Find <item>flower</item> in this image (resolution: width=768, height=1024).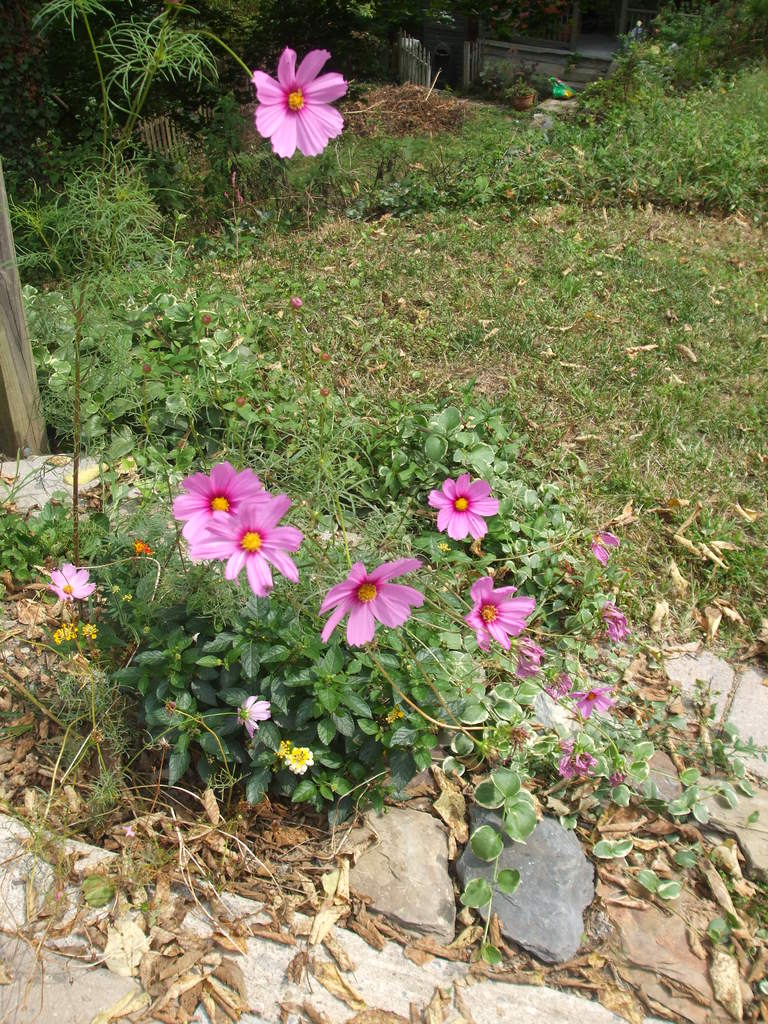
region(281, 743, 317, 776).
